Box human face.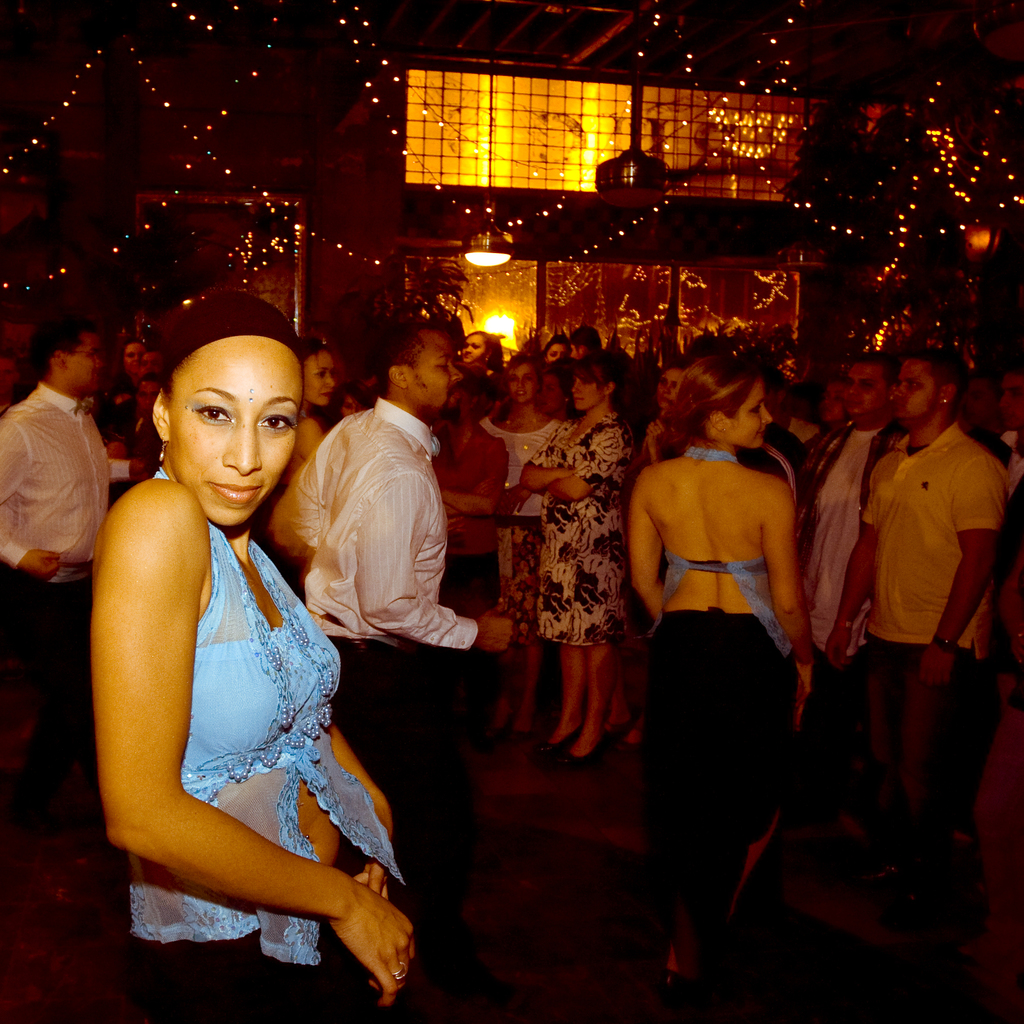
pyautogui.locateOnScreen(145, 353, 162, 376).
